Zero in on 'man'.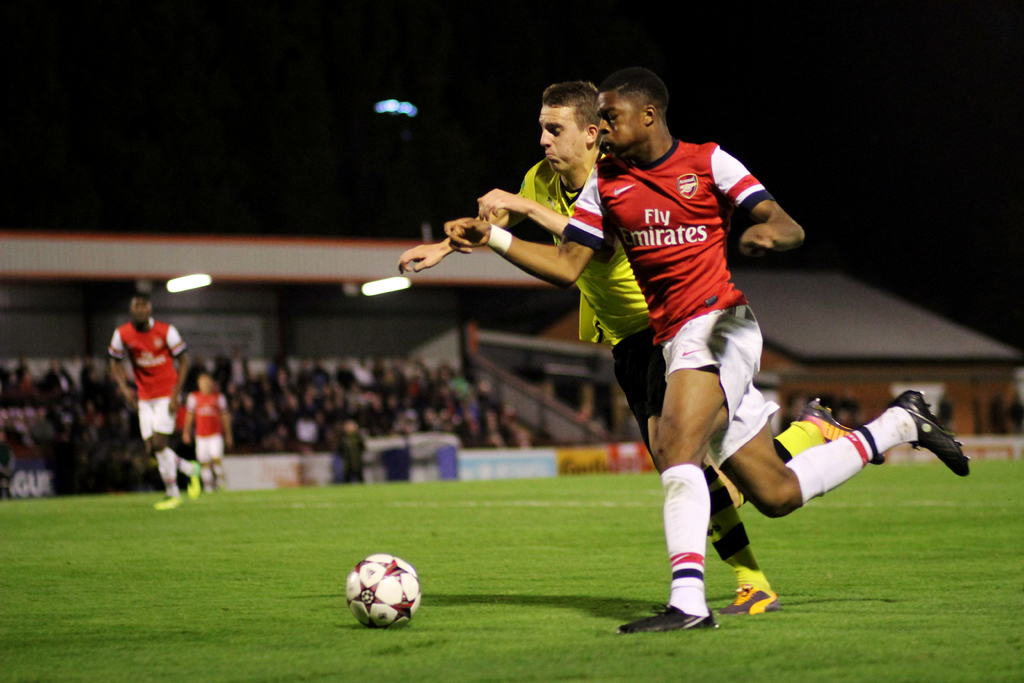
Zeroed in: (x1=98, y1=311, x2=214, y2=519).
